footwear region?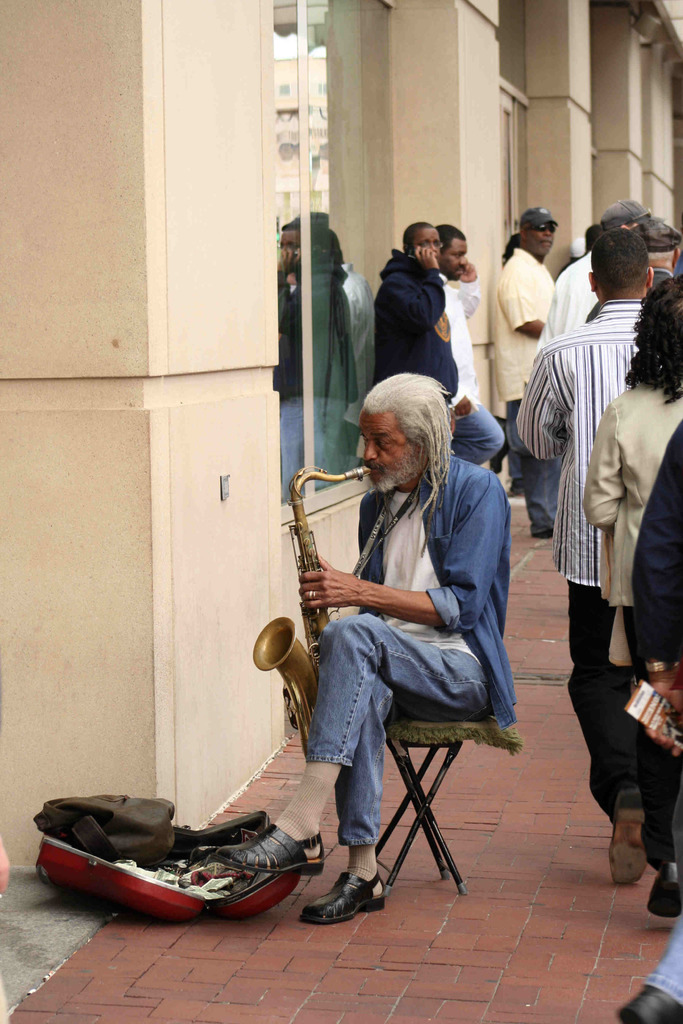
[491,419,509,476]
